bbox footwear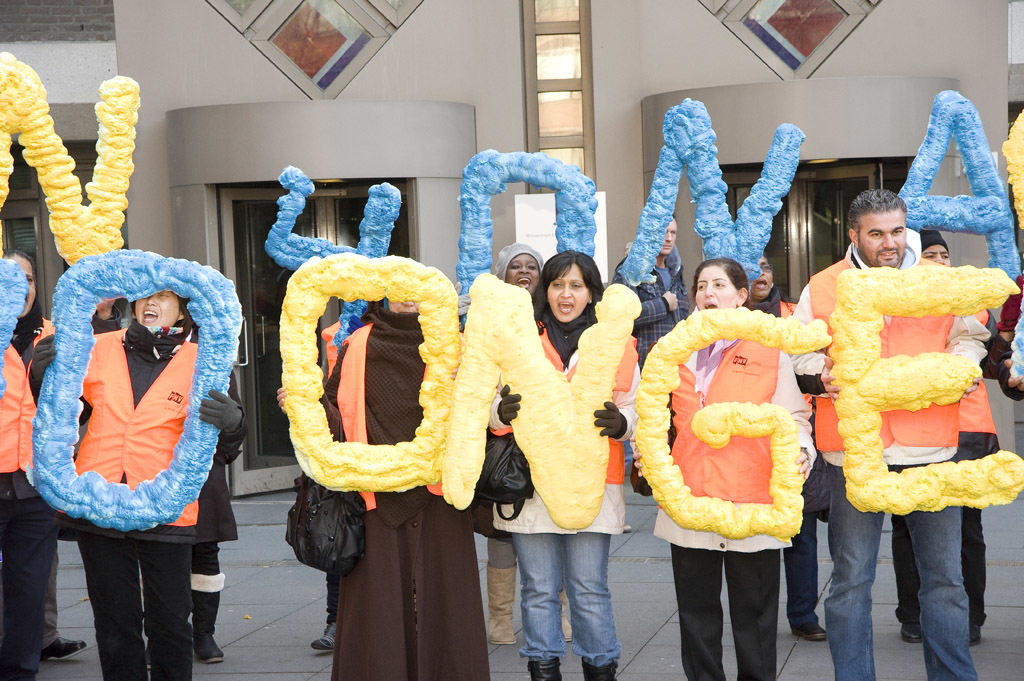
bbox(791, 619, 827, 642)
